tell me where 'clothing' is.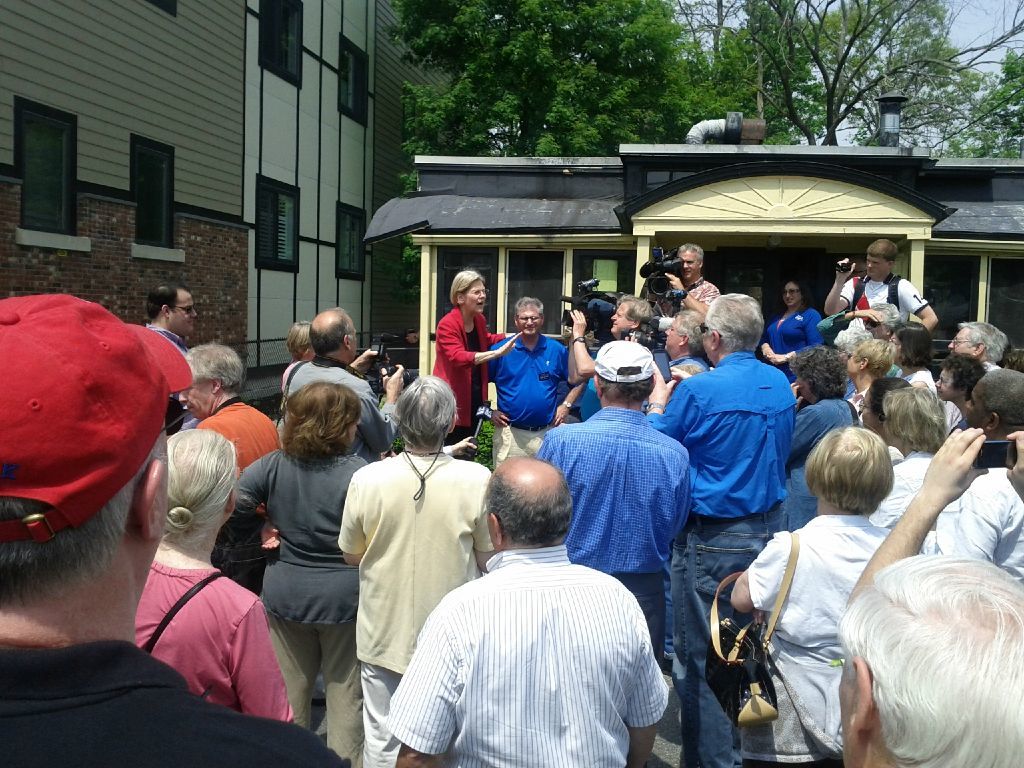
'clothing' is at (x1=751, y1=510, x2=891, y2=765).
